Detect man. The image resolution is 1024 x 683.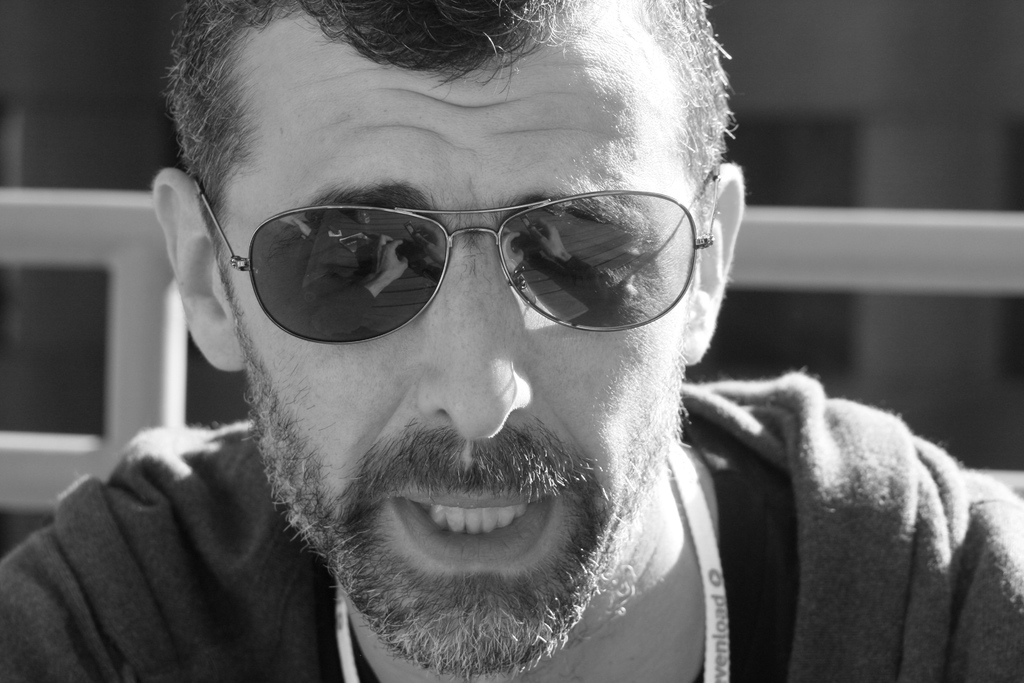
<bbox>0, 10, 947, 682</bbox>.
